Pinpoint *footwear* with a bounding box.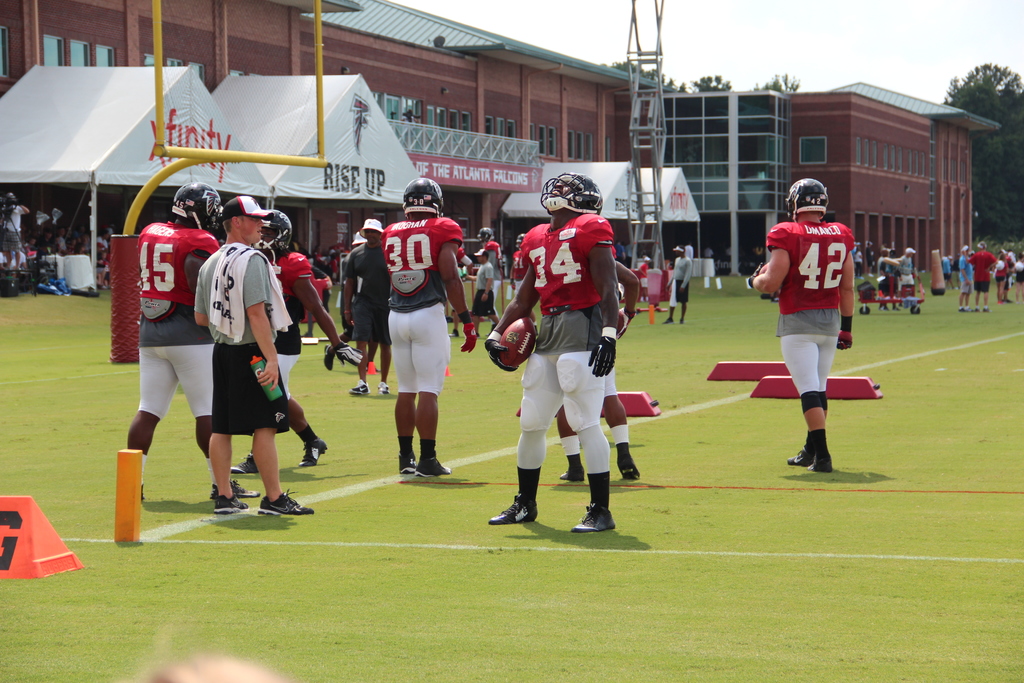
(left=292, top=431, right=333, bottom=470).
